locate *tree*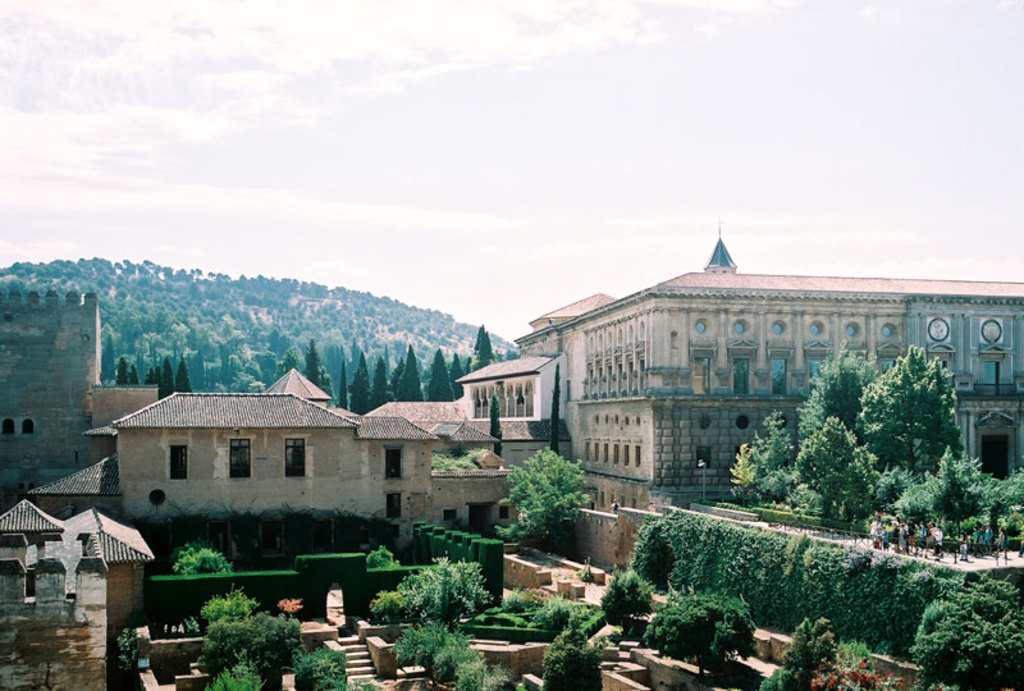
<region>448, 346, 463, 401</region>
